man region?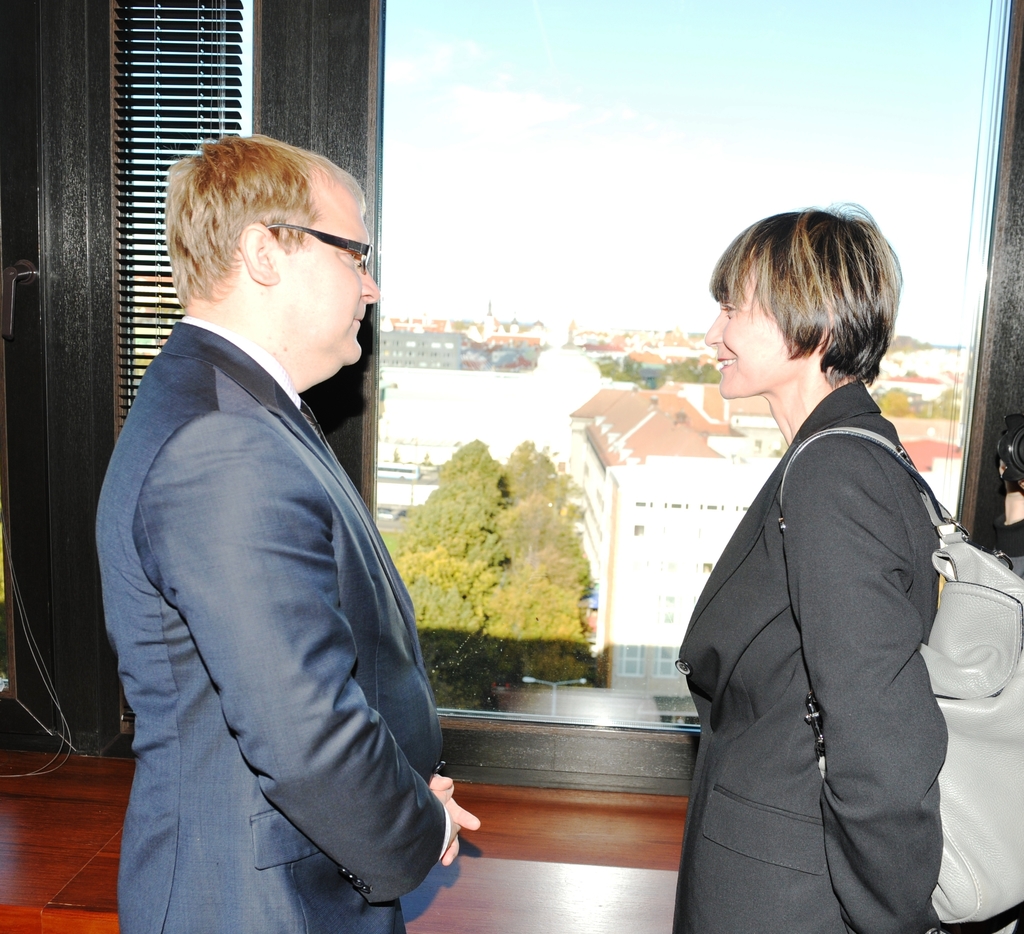
90,75,467,933
